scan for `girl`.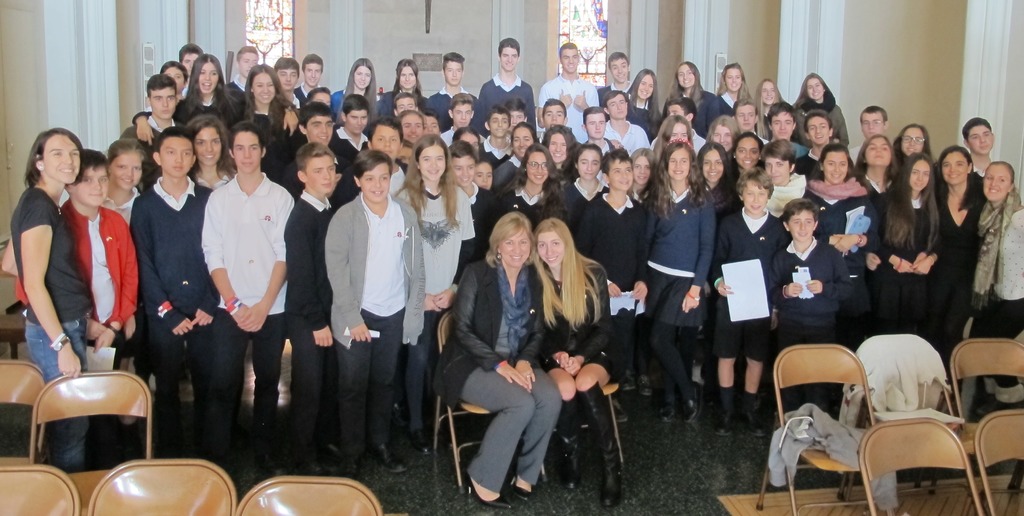
Scan result: [left=487, top=124, right=542, bottom=188].
